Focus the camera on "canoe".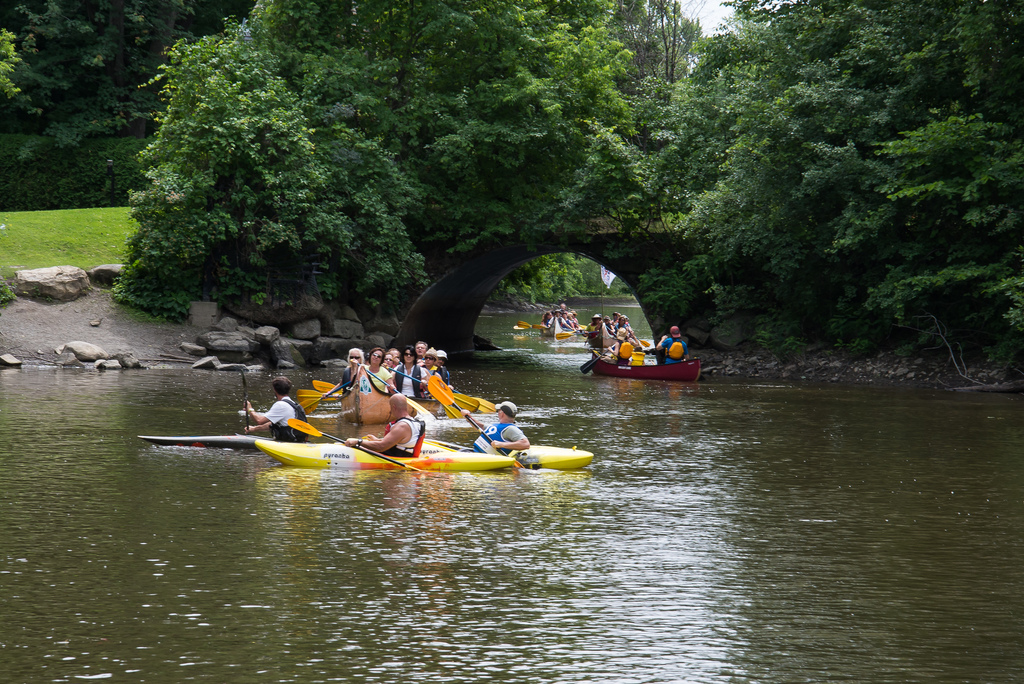
Focus region: {"x1": 420, "y1": 434, "x2": 592, "y2": 475}.
